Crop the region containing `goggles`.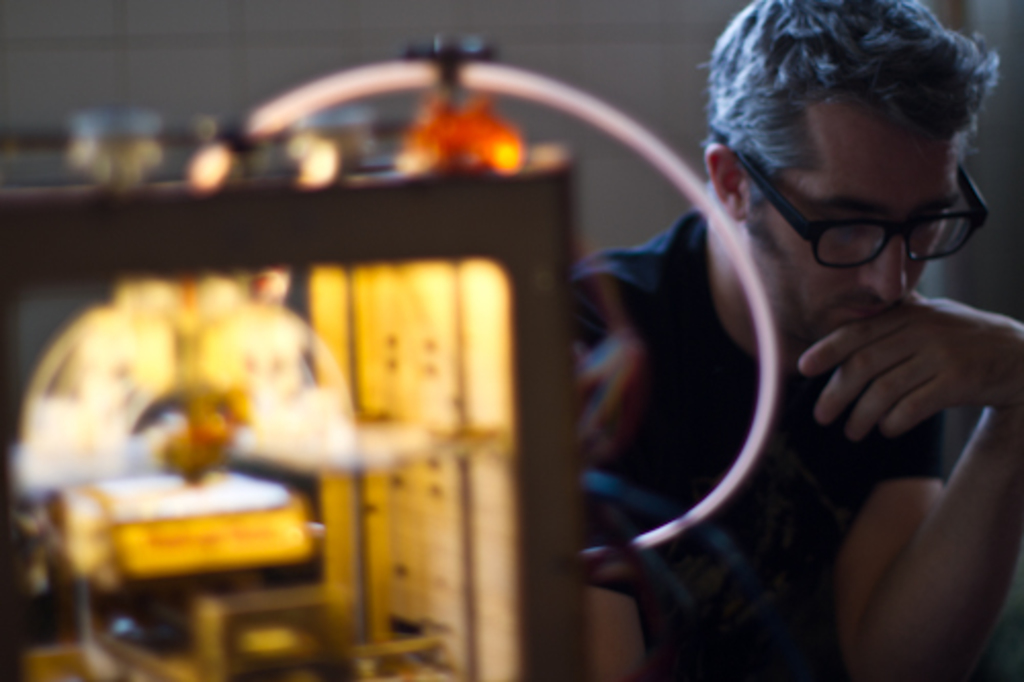
Crop region: 711:129:995:264.
